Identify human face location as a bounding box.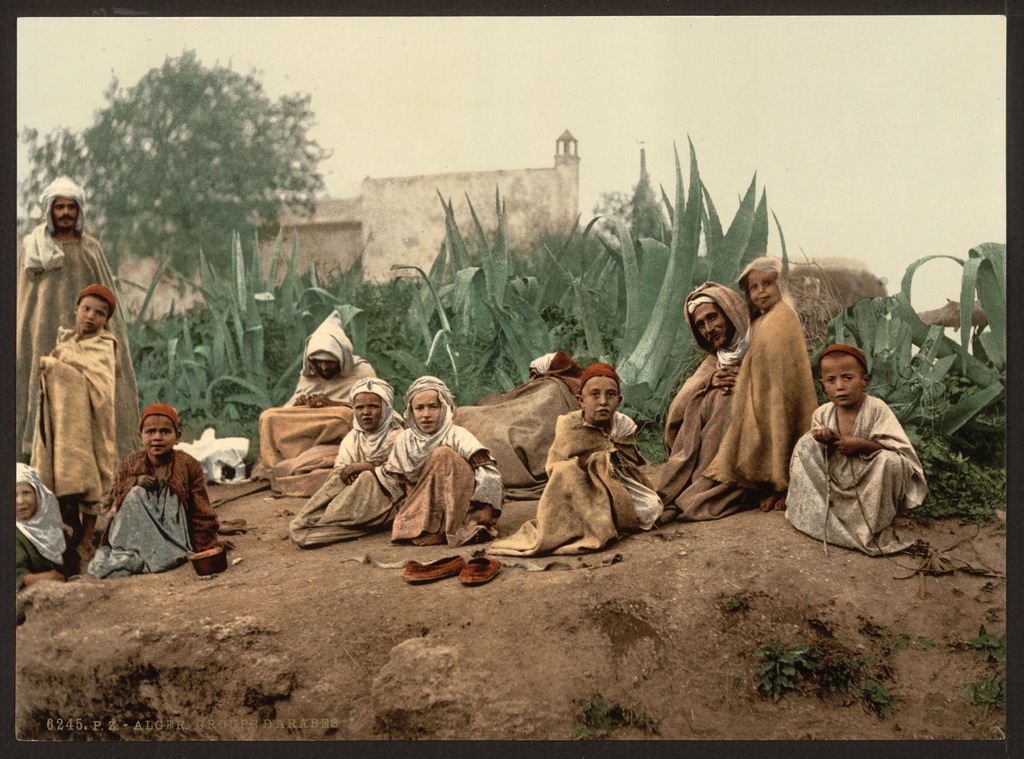
<region>76, 297, 109, 336</region>.
